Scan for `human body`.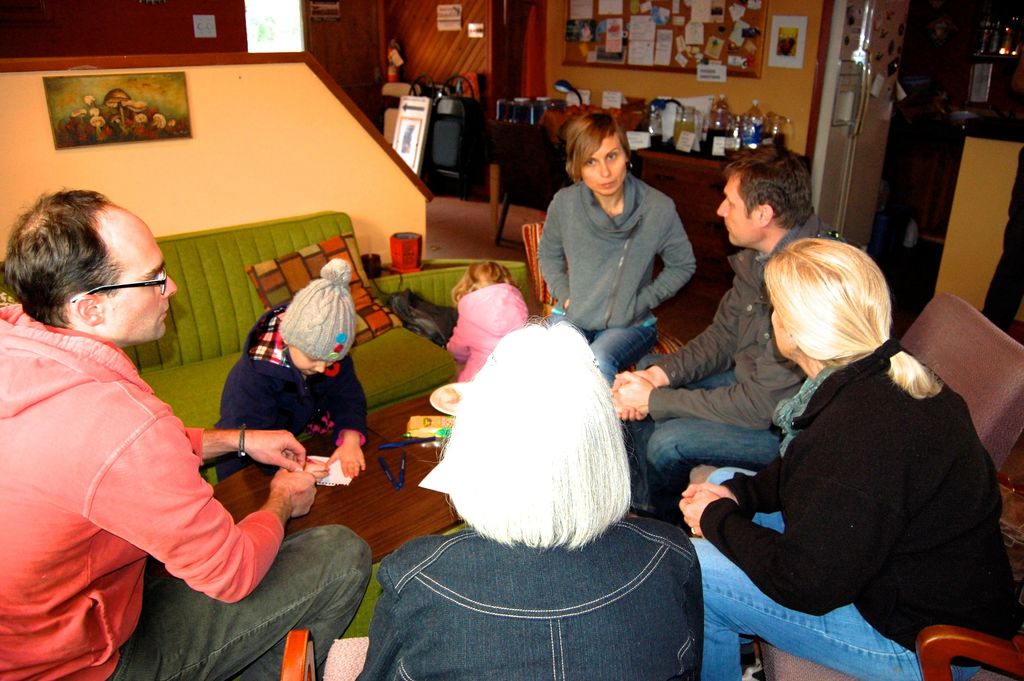
Scan result: 212:262:378:486.
